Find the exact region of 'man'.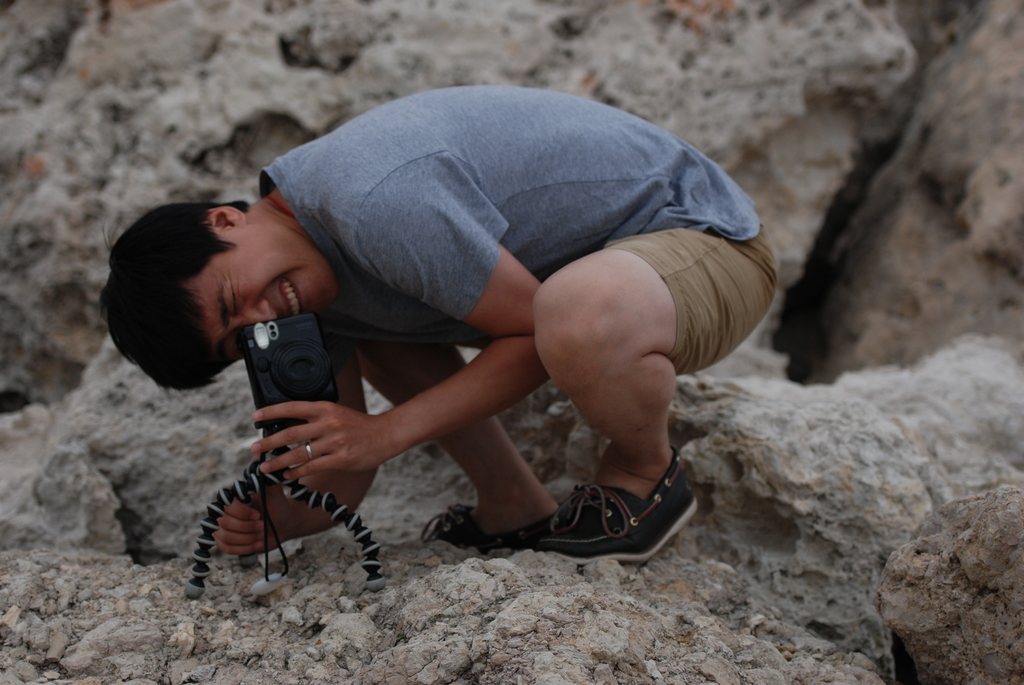
Exact region: {"left": 173, "top": 73, "right": 792, "bottom": 450}.
